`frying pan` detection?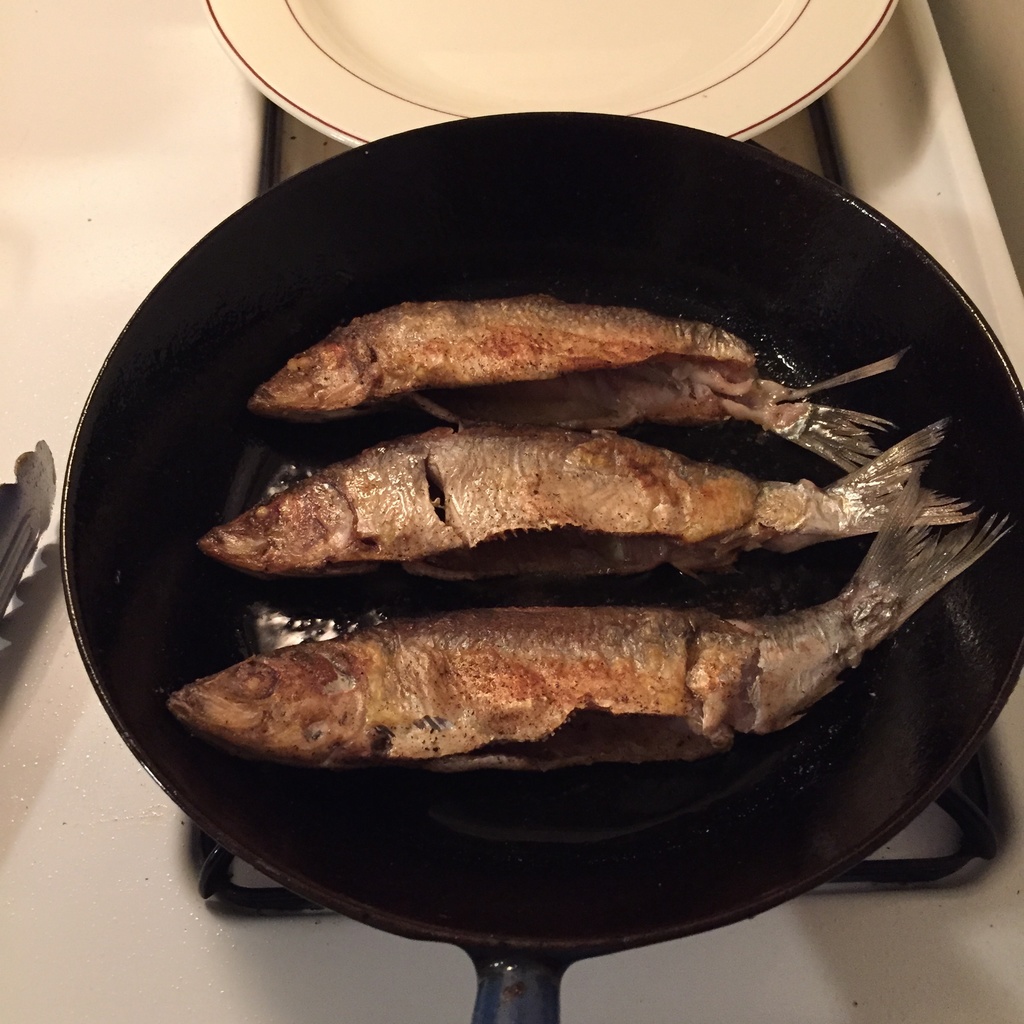
box(53, 108, 1023, 1023)
